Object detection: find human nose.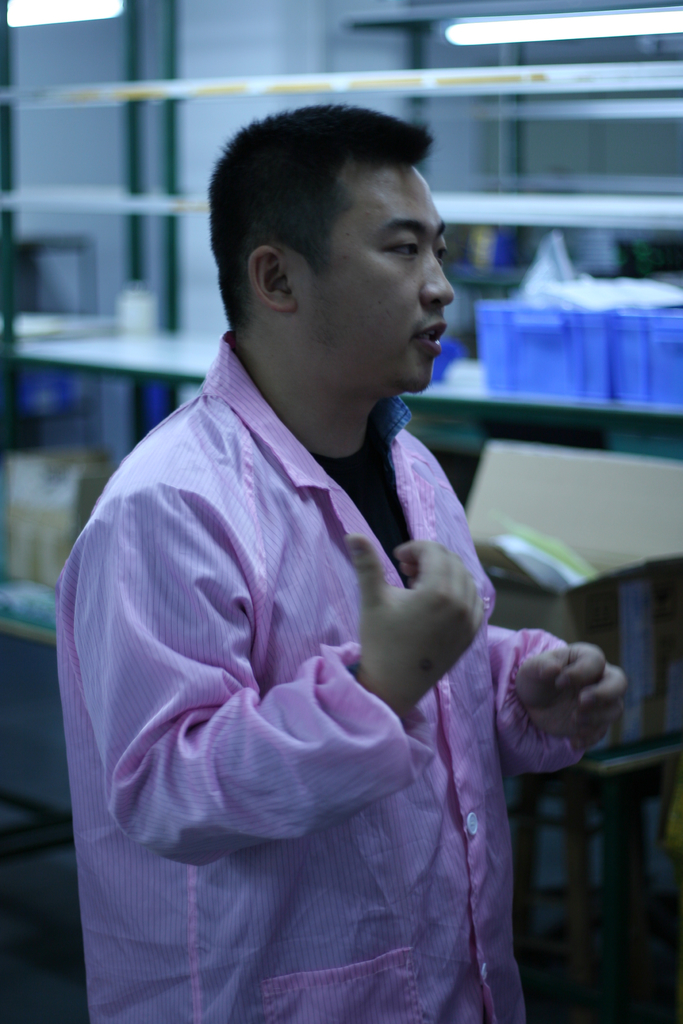
left=415, top=245, right=455, bottom=305.
